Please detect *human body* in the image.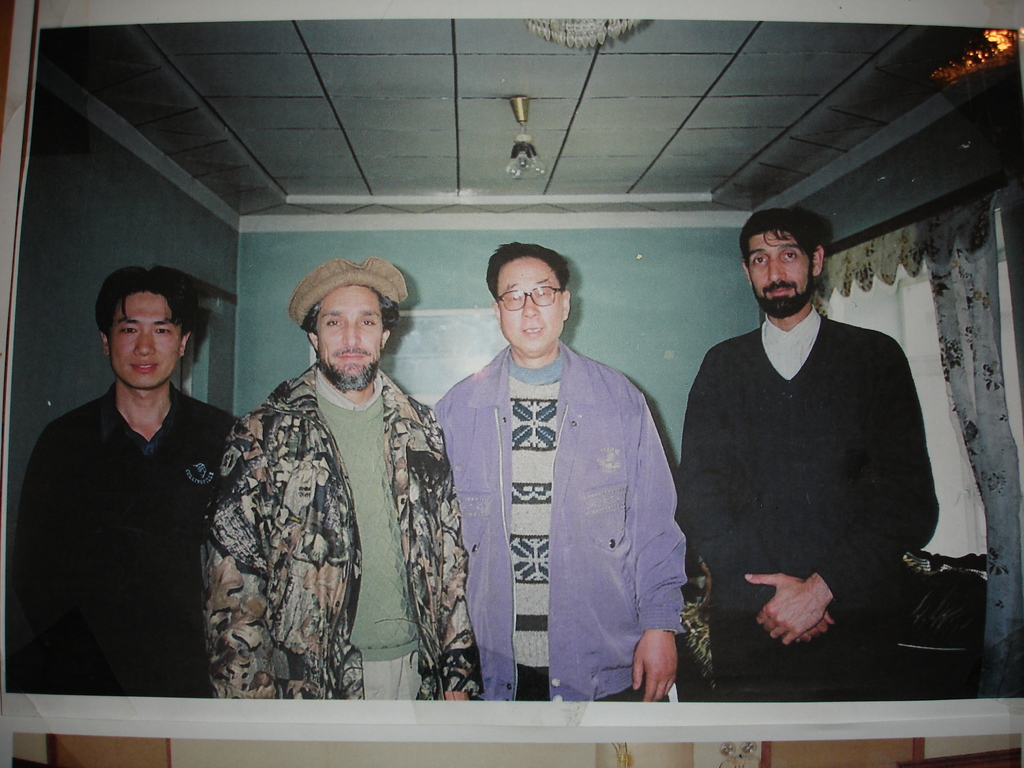
679/205/936/699.
